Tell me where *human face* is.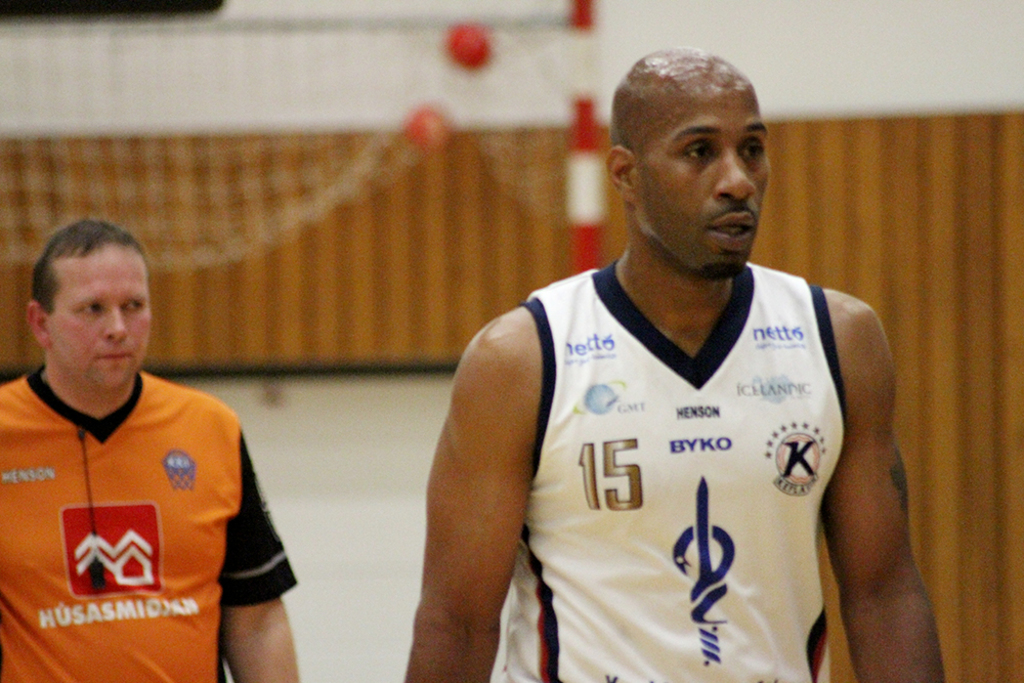
*human face* is at box(47, 238, 156, 393).
